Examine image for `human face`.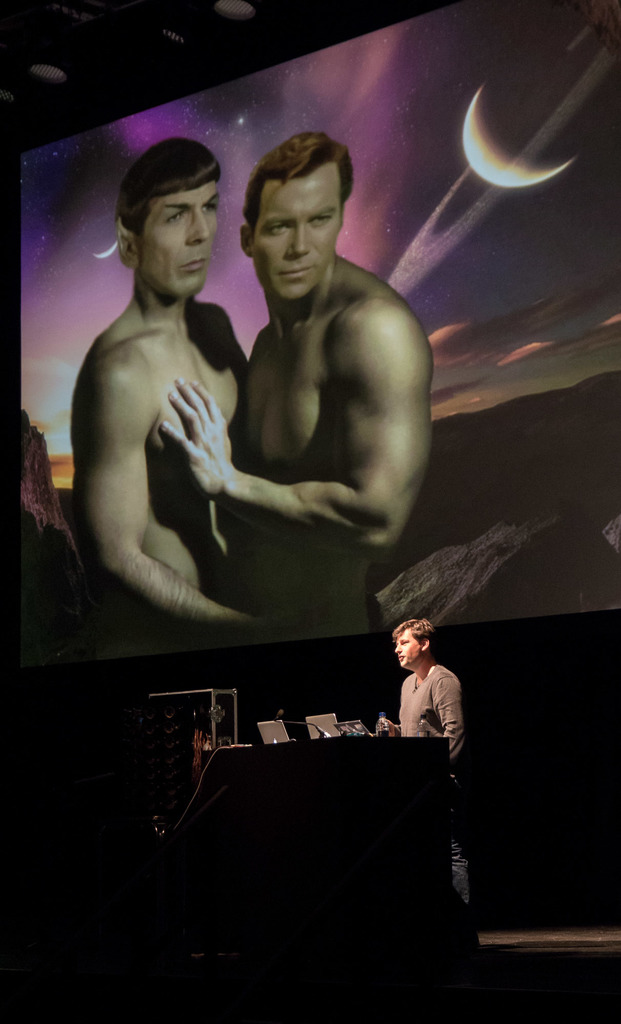
Examination result: x1=249 y1=175 x2=344 y2=300.
